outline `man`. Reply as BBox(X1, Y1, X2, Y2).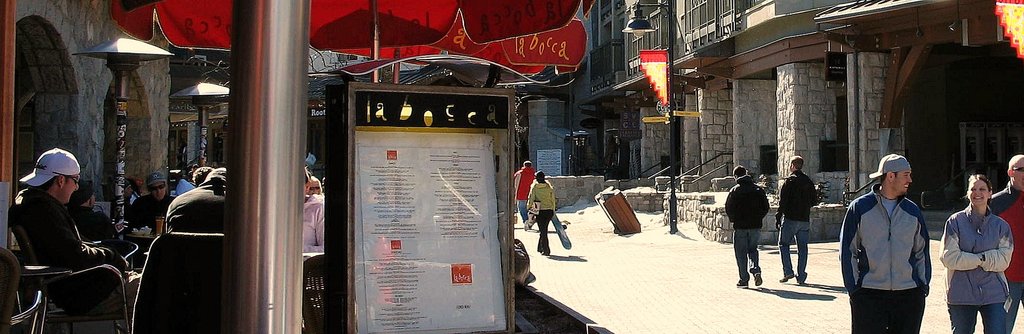
BBox(6, 147, 138, 313).
